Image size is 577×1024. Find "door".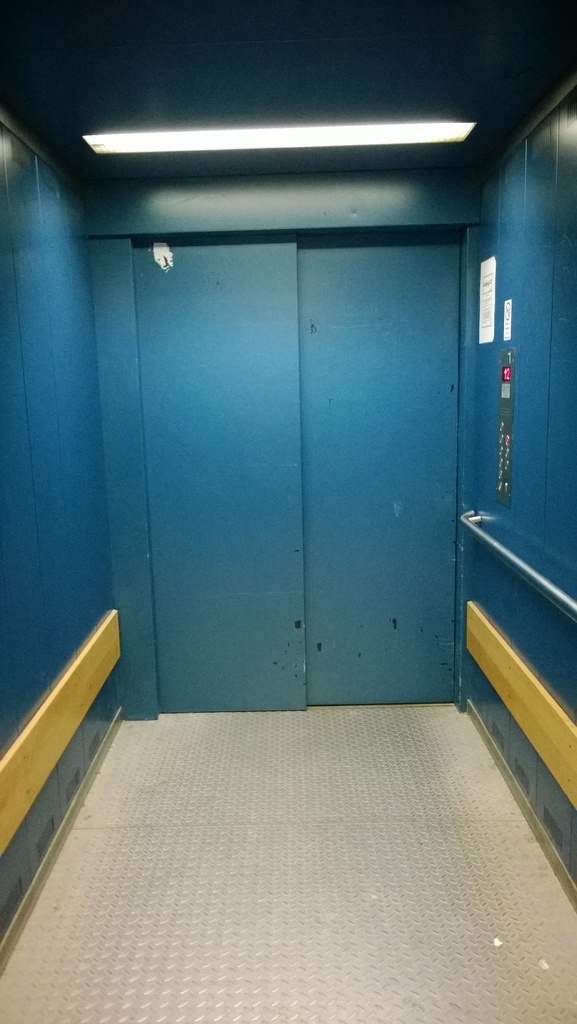
bbox(150, 227, 458, 707).
